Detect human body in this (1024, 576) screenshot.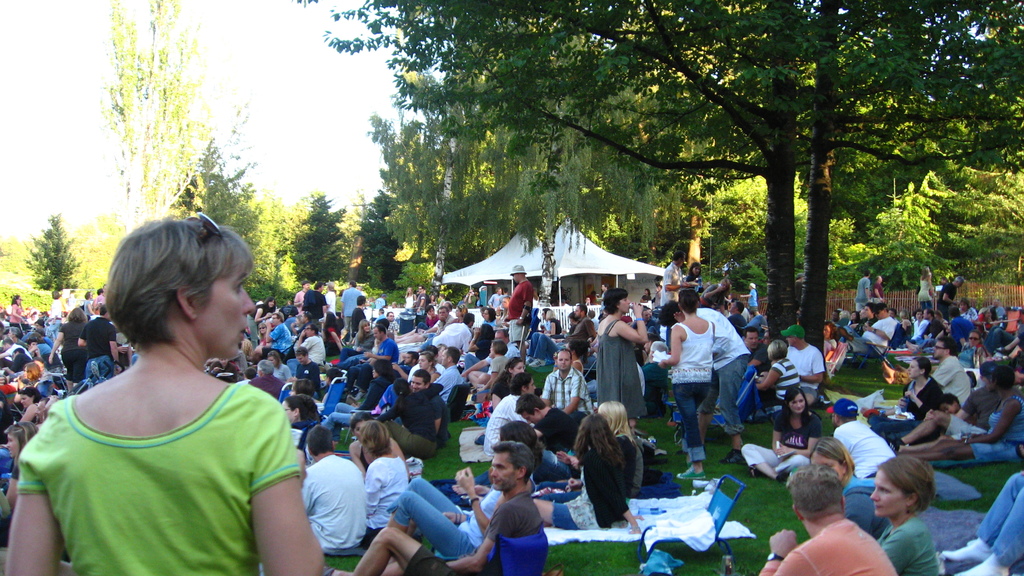
Detection: detection(886, 518, 945, 575).
